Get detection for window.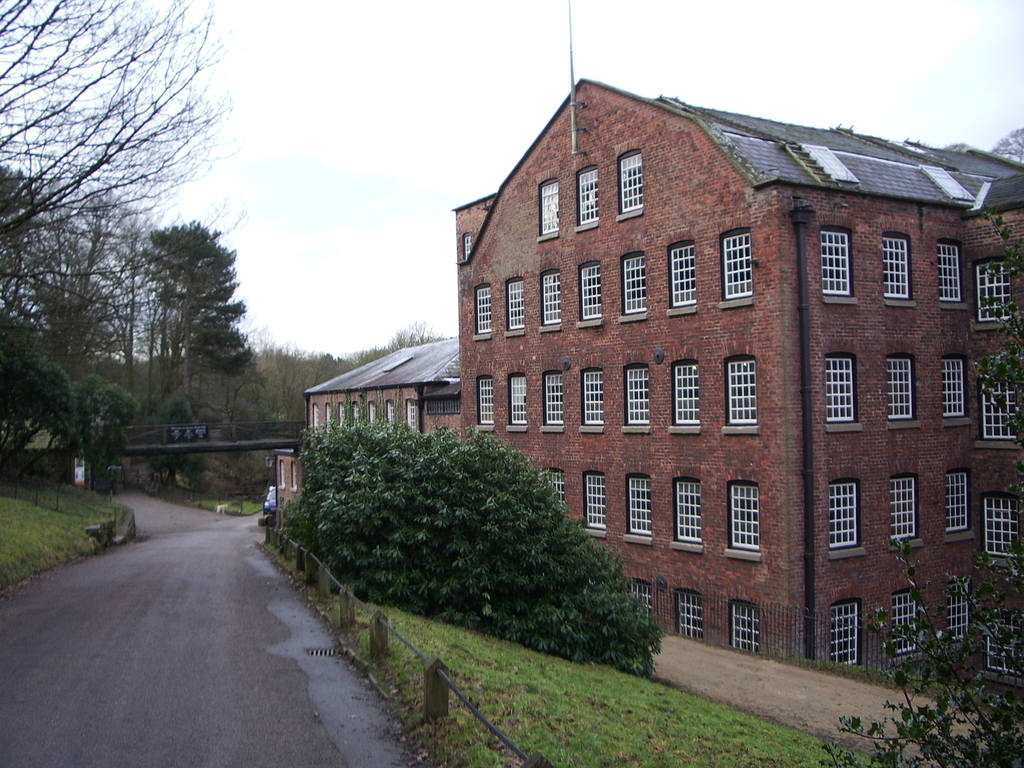
Detection: left=537, top=468, right=564, bottom=504.
